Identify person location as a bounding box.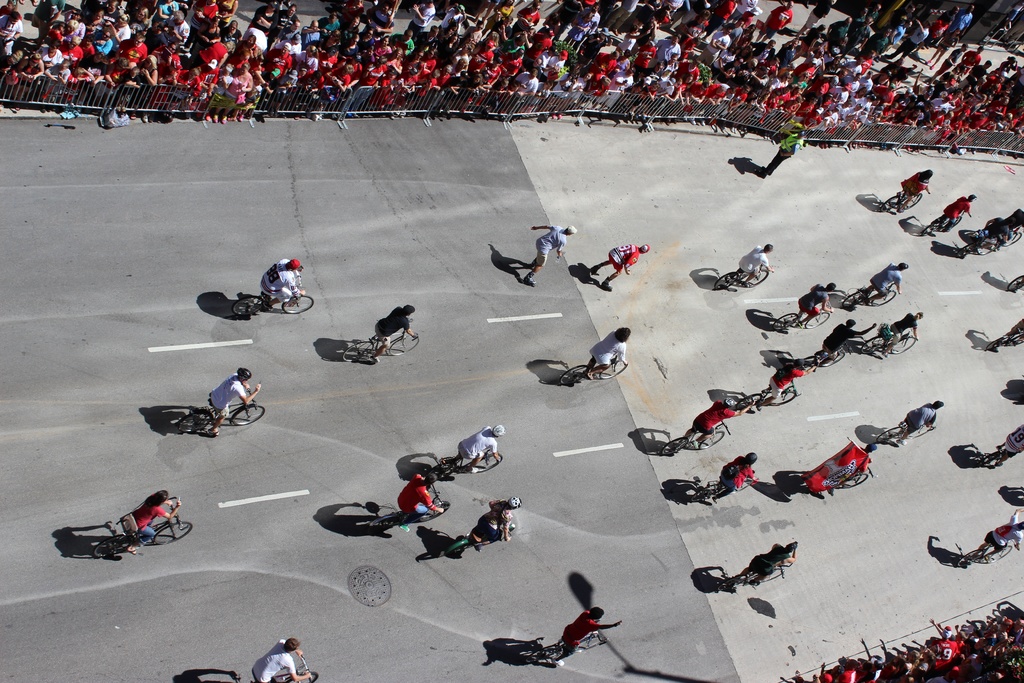
left=987, top=202, right=1020, bottom=236.
